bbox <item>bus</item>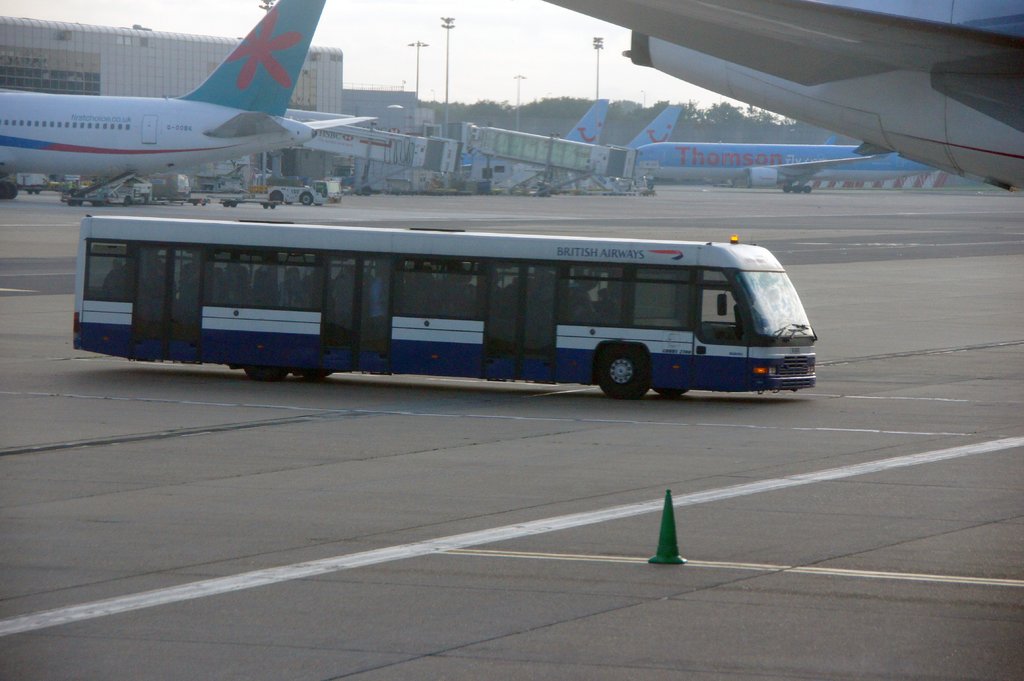
bbox=(74, 212, 818, 399)
